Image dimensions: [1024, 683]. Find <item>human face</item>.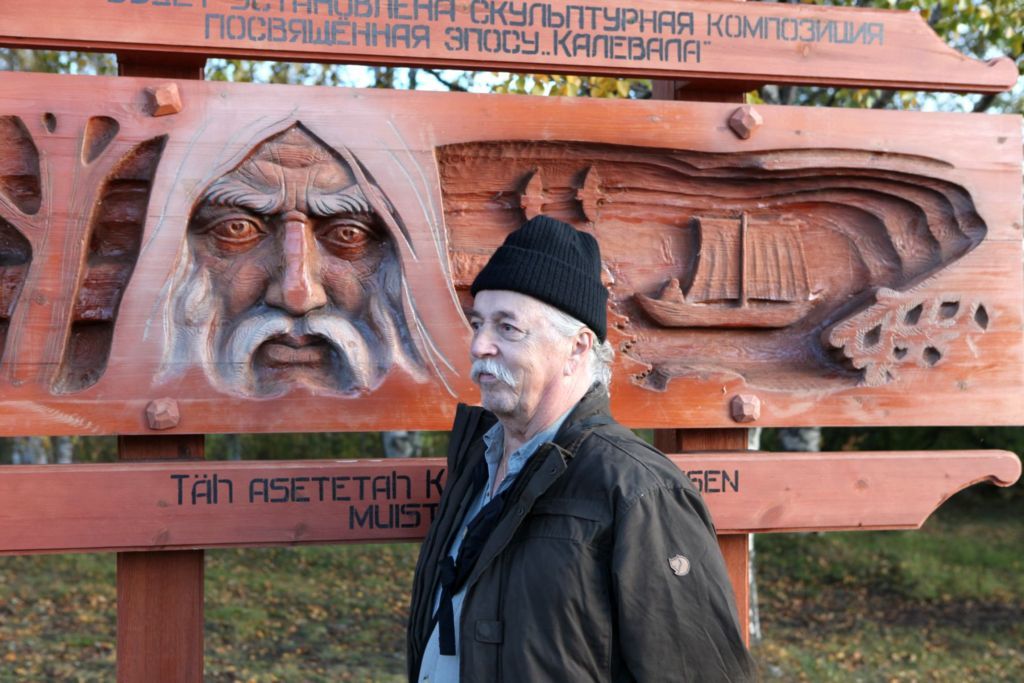
pyautogui.locateOnScreen(144, 125, 402, 404).
